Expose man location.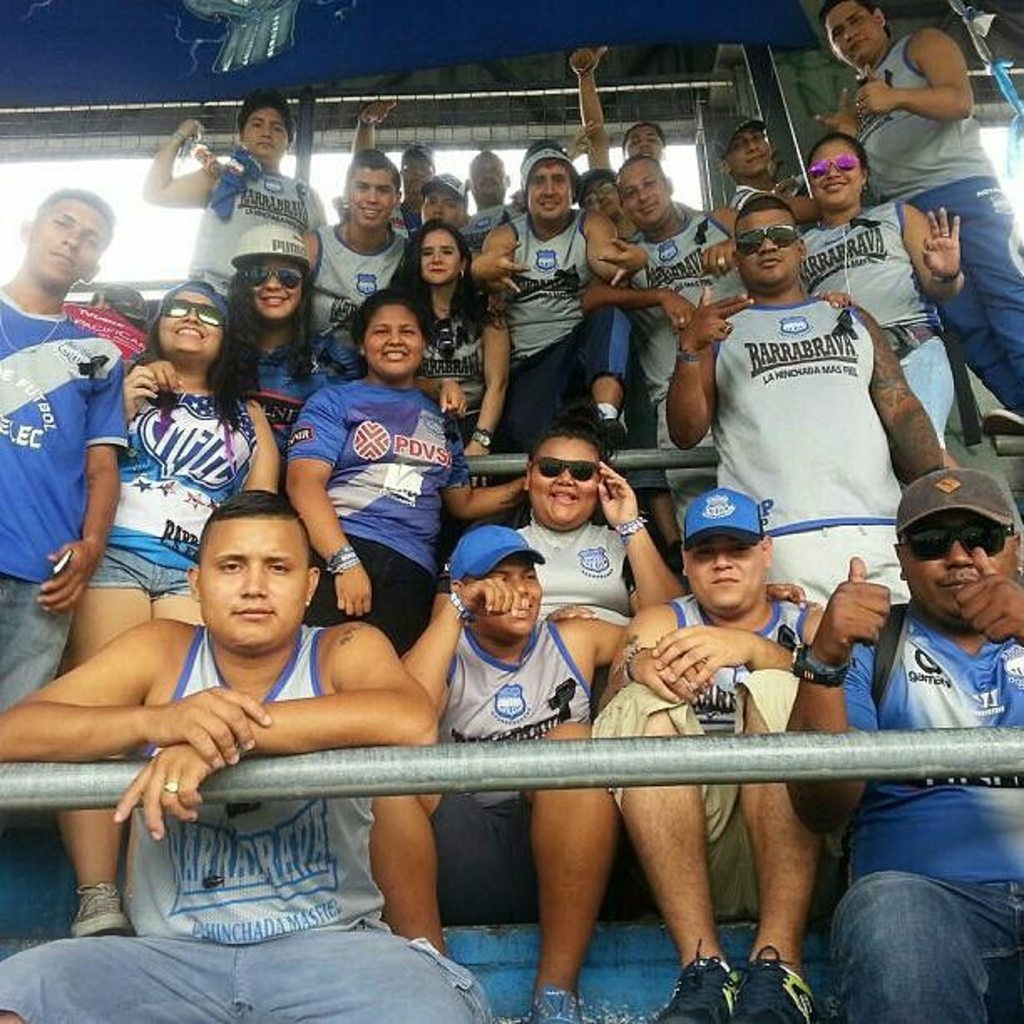
Exposed at locate(32, 443, 442, 975).
